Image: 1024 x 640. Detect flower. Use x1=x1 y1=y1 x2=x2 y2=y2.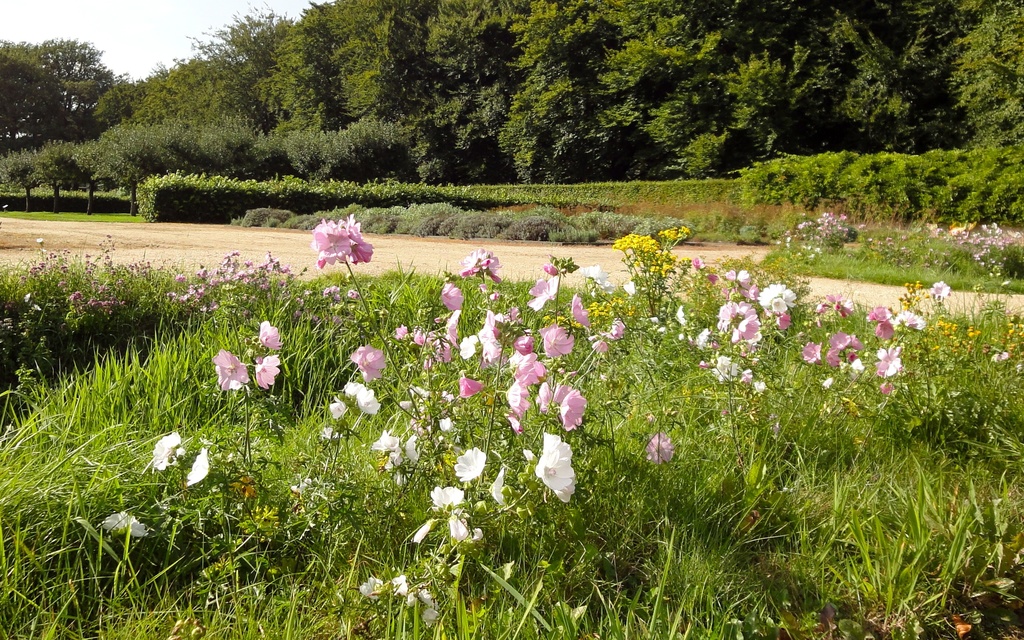
x1=359 y1=386 x2=380 y2=411.
